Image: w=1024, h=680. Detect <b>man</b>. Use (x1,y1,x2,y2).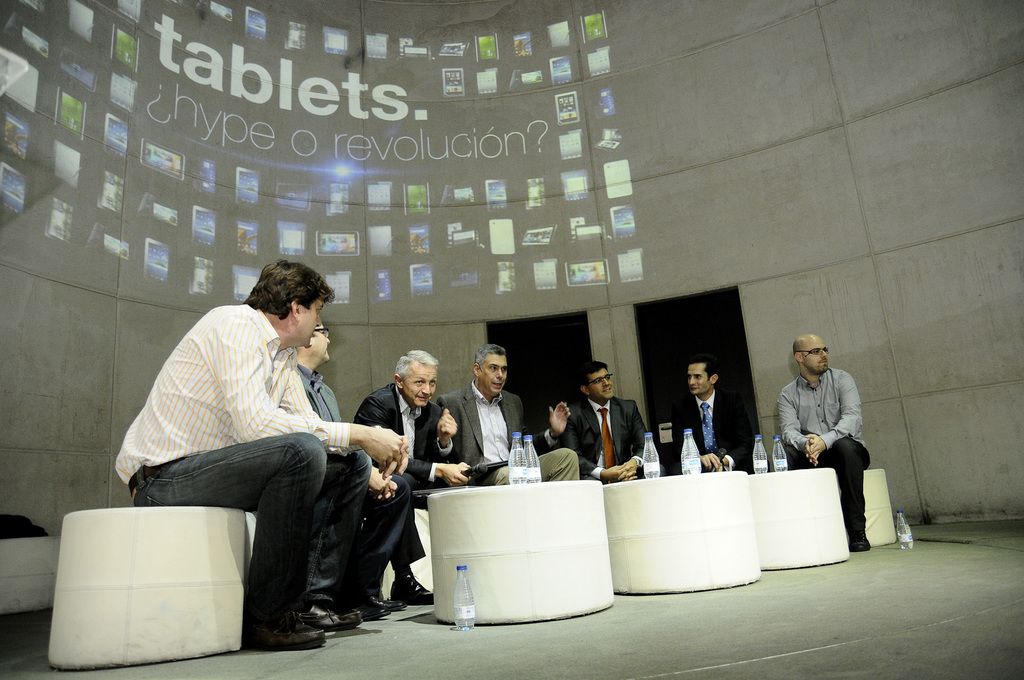
(663,358,744,472).
